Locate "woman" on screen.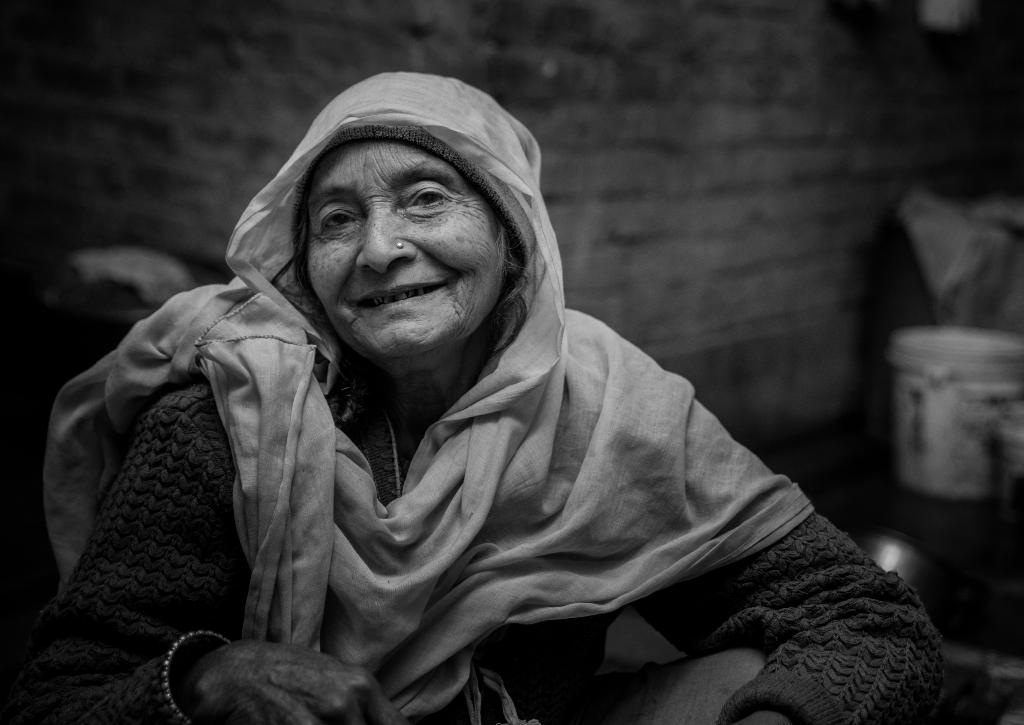
On screen at BBox(69, 54, 879, 720).
